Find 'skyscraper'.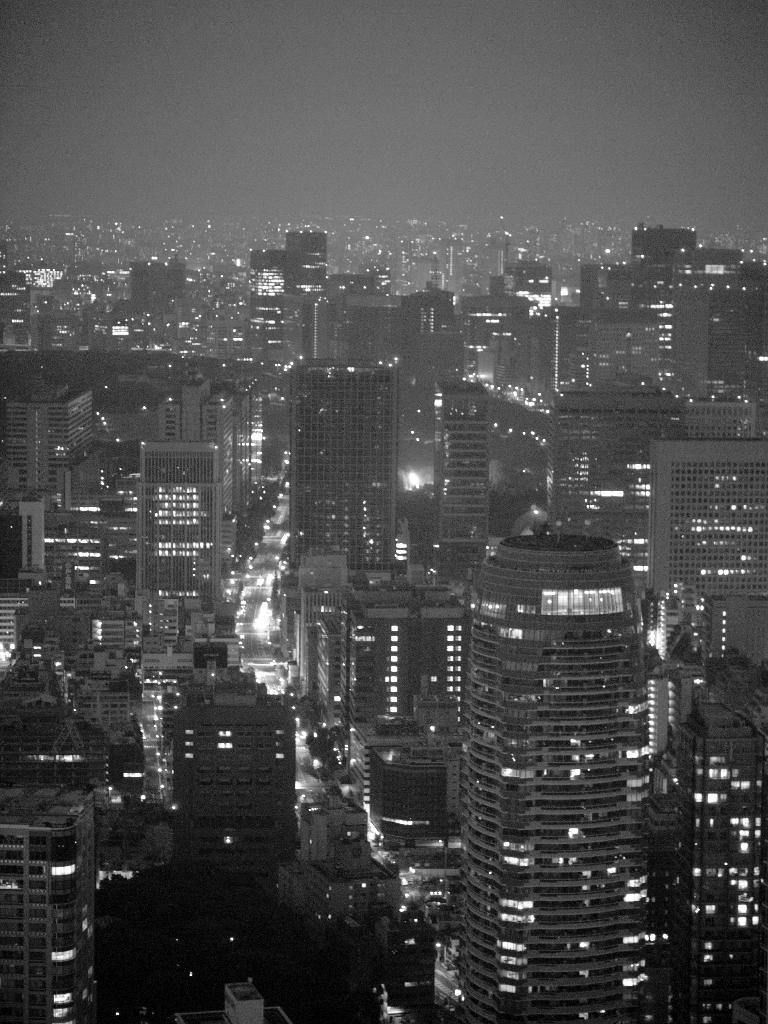
{"x1": 291, "y1": 361, "x2": 396, "y2": 570}.
